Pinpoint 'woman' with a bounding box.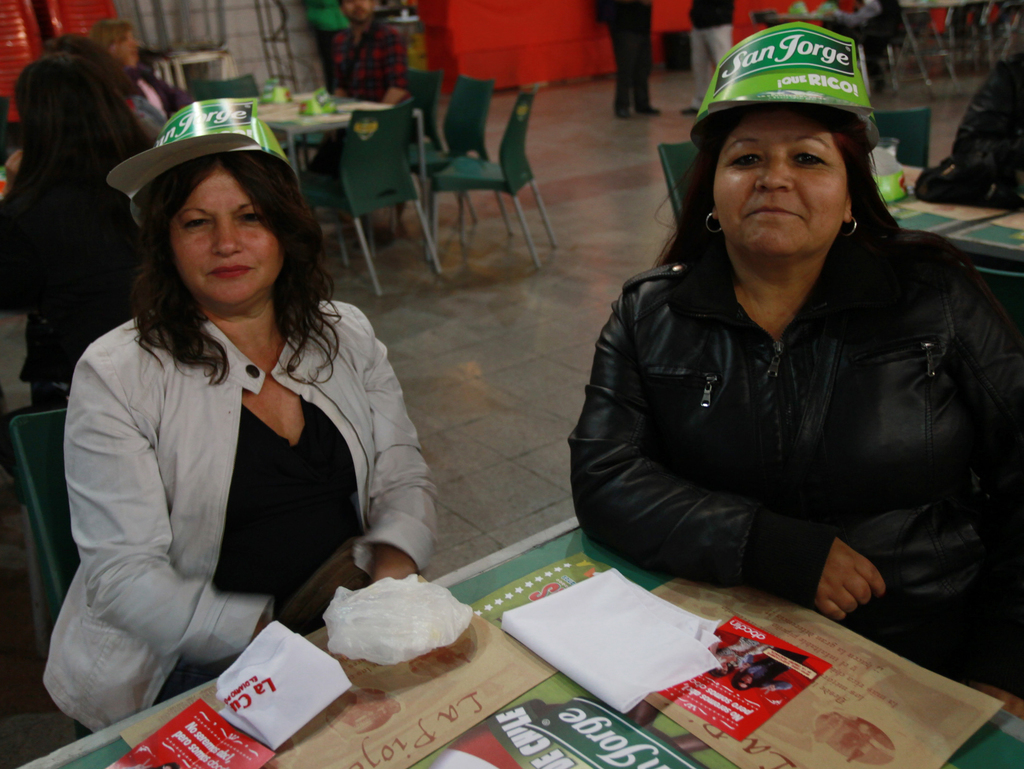
pyautogui.locateOnScreen(42, 103, 434, 745).
